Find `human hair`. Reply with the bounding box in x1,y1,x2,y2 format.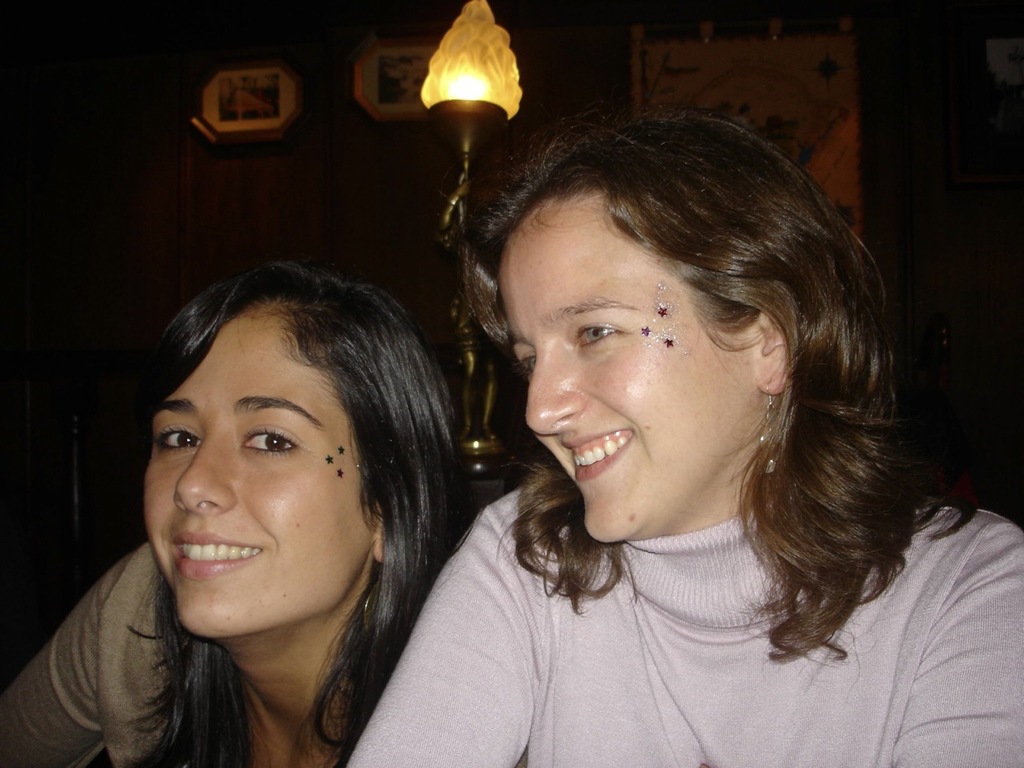
114,252,478,767.
